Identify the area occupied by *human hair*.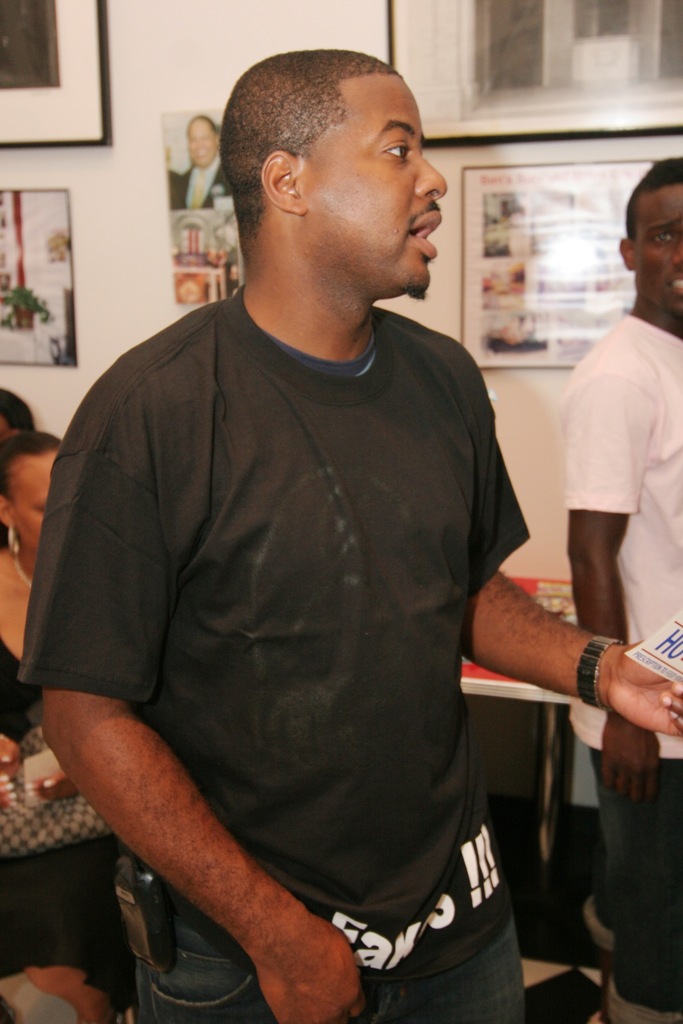
Area: [621,157,682,243].
